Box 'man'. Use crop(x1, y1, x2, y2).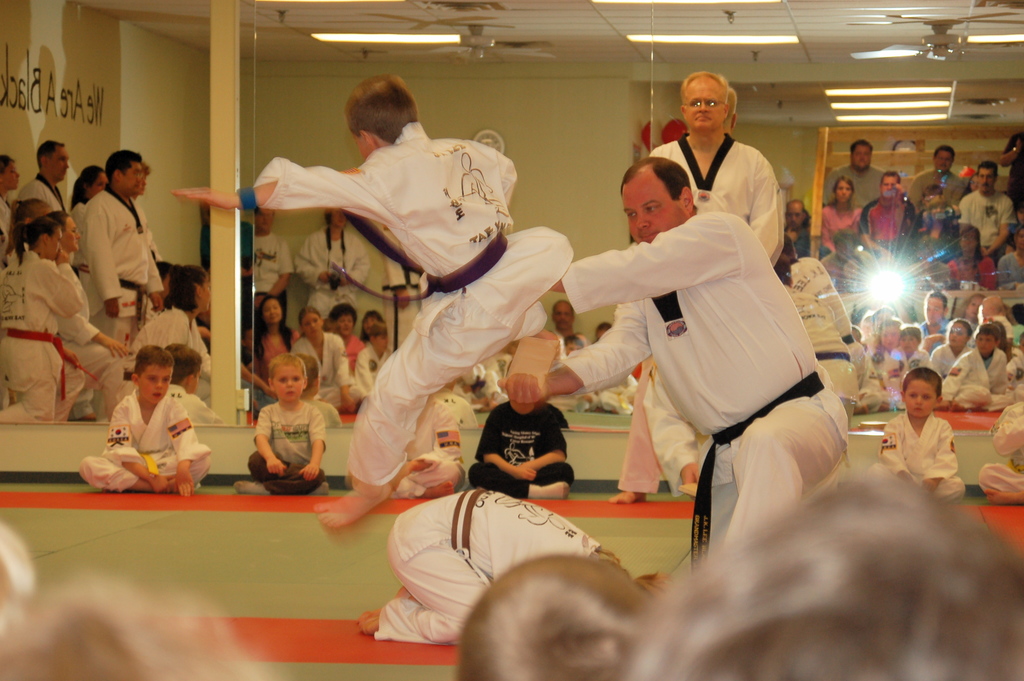
crop(84, 150, 166, 339).
